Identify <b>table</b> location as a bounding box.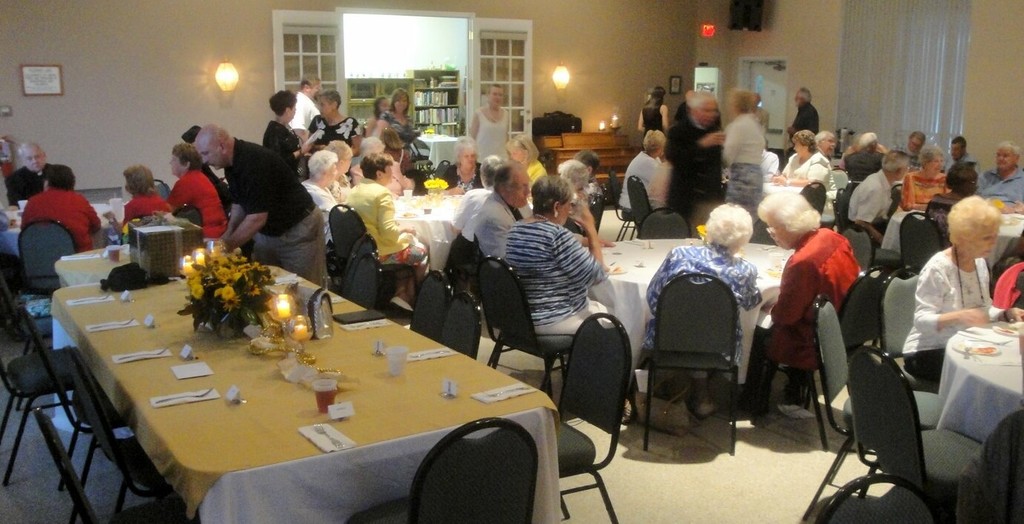
28:249:585:506.
